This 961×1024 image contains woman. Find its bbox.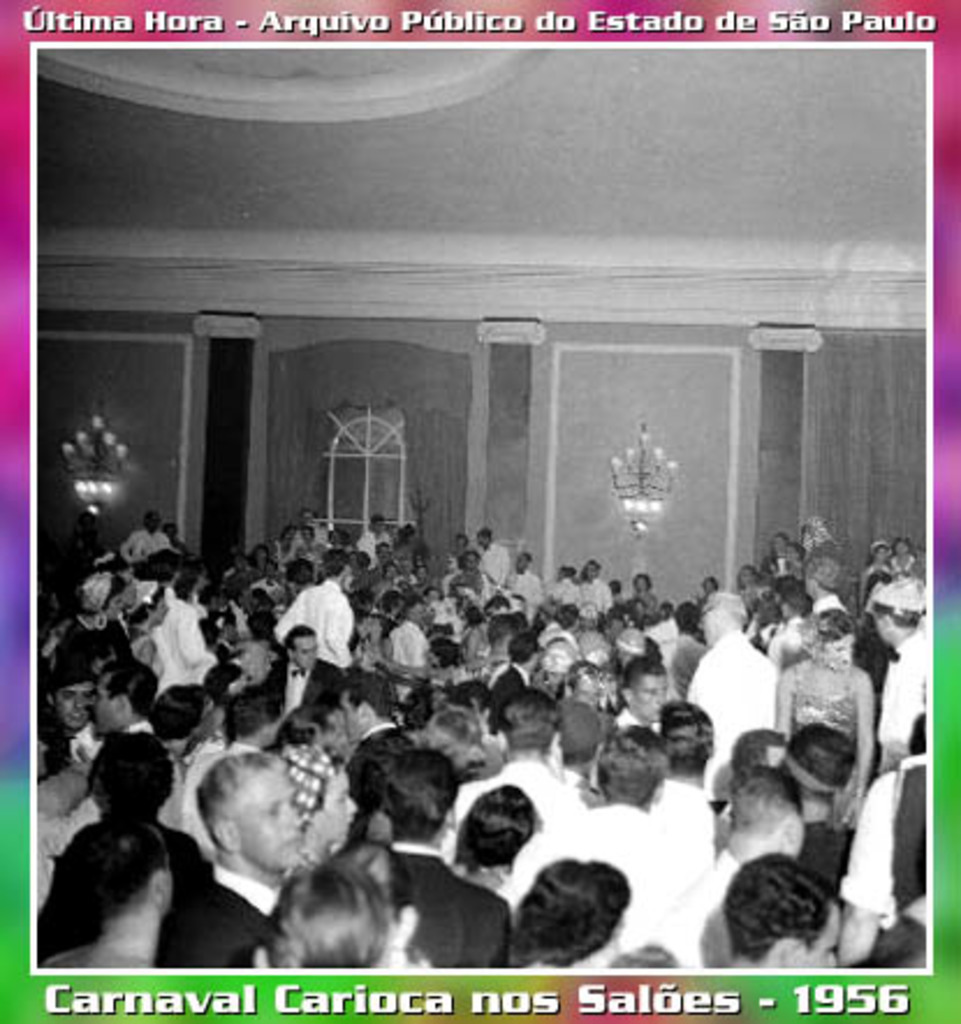
pyautogui.locateOnScreen(857, 540, 892, 616).
